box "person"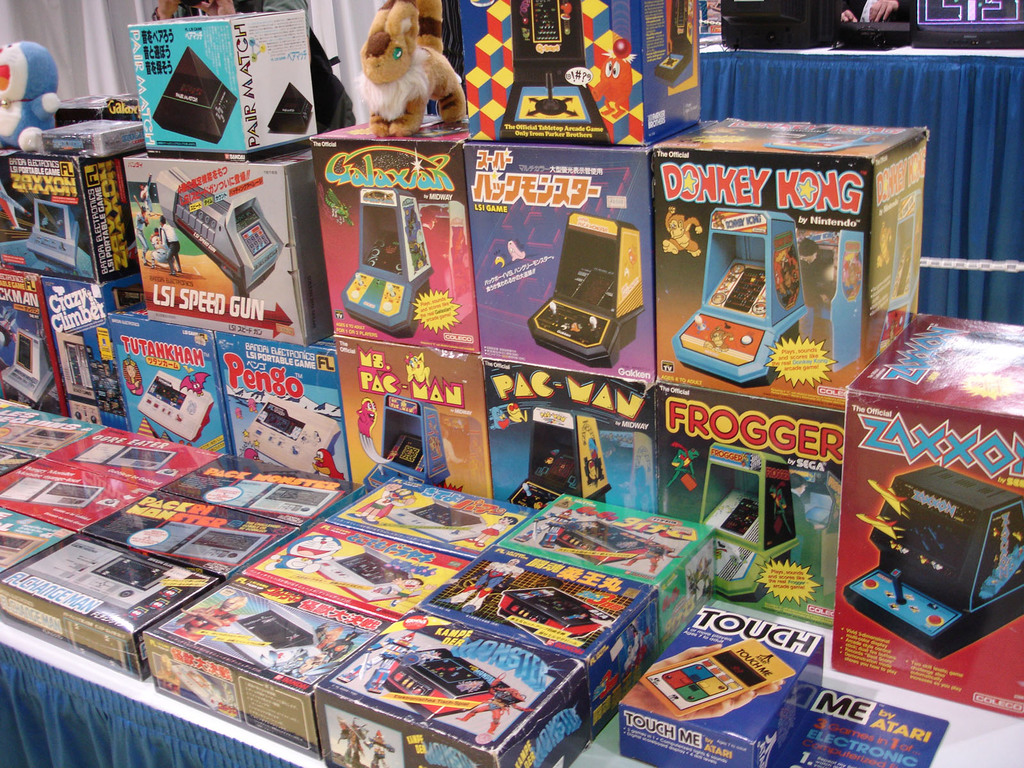
bbox=[132, 209, 145, 259]
